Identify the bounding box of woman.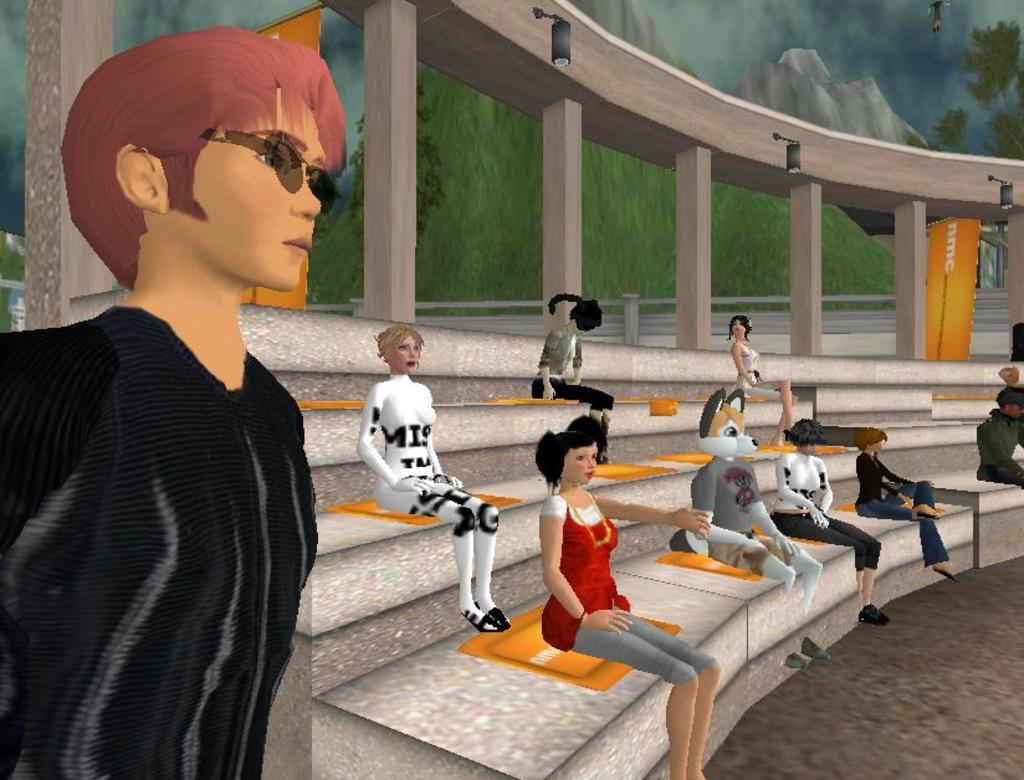
bbox=(770, 422, 889, 632).
